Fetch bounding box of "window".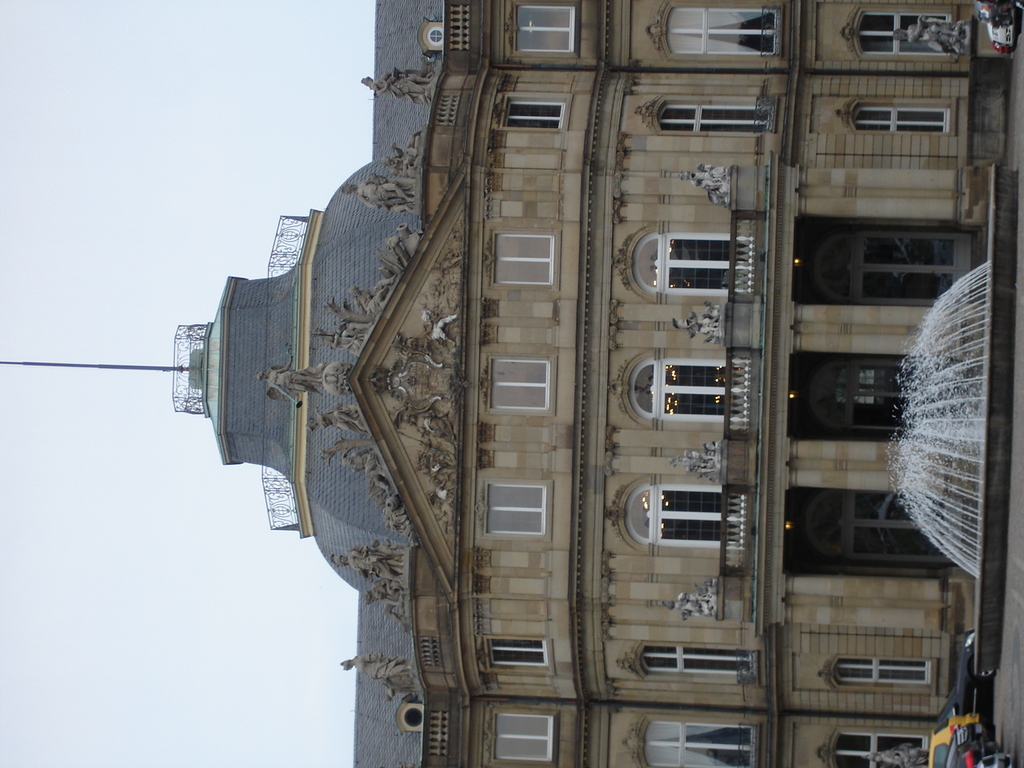
Bbox: 400:702:426:730.
